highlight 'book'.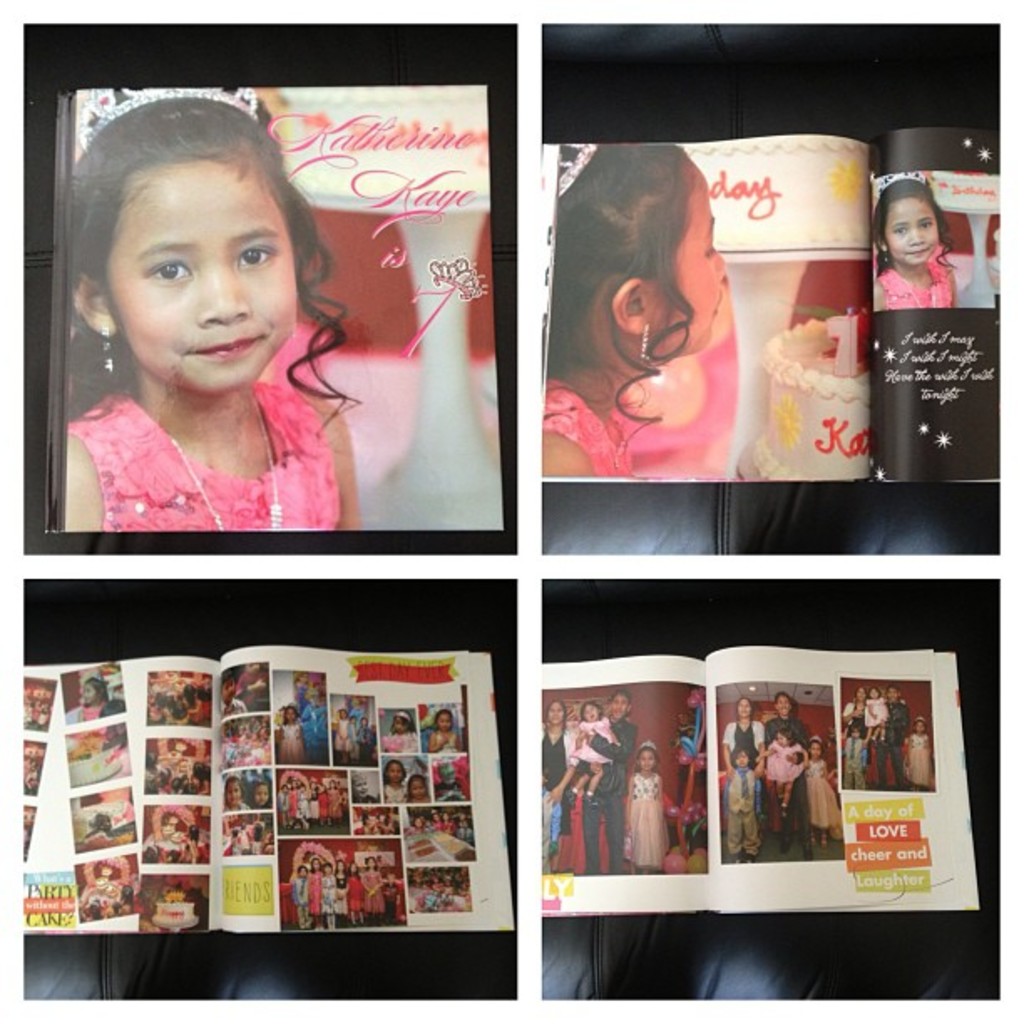
Highlighted region: 17 632 515 940.
